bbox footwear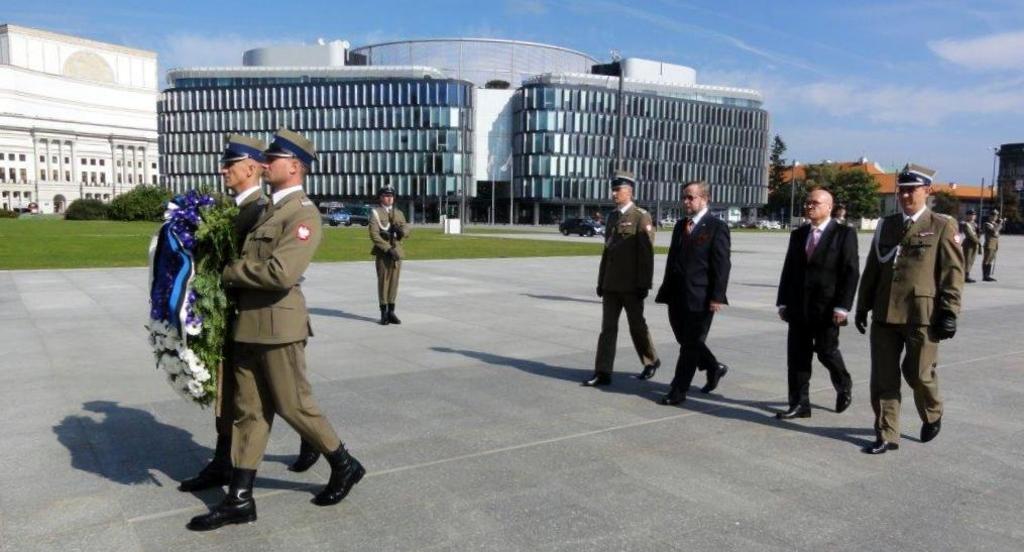
[983,277,993,283]
